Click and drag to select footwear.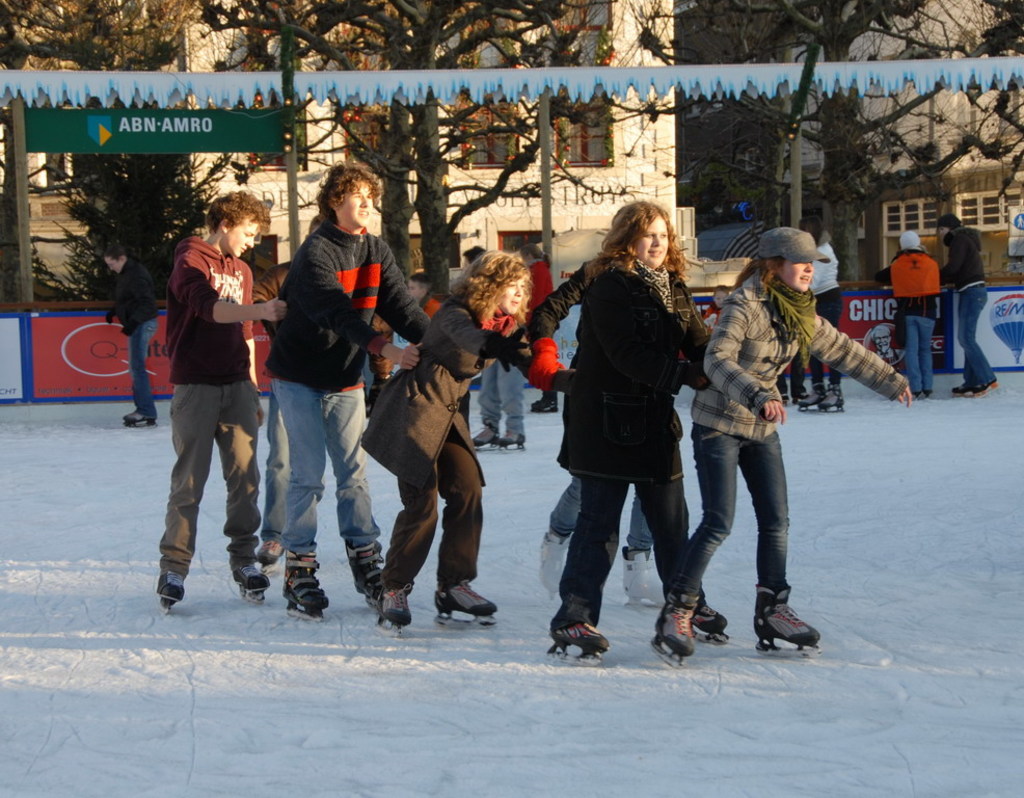
Selection: [x1=233, y1=557, x2=268, y2=604].
